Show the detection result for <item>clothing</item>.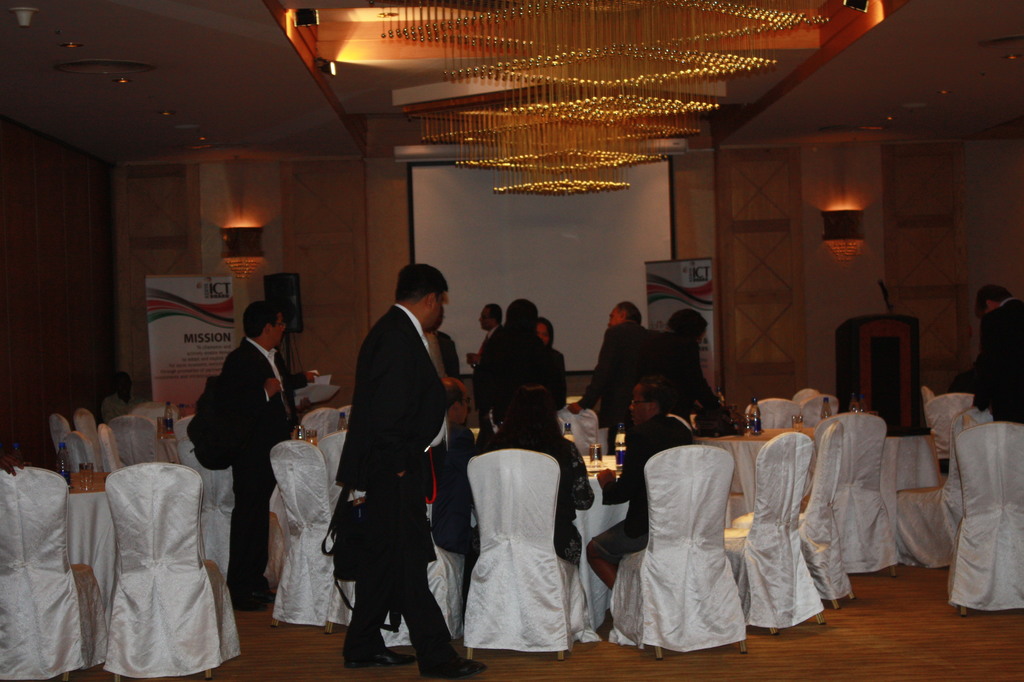
[left=227, top=330, right=300, bottom=615].
